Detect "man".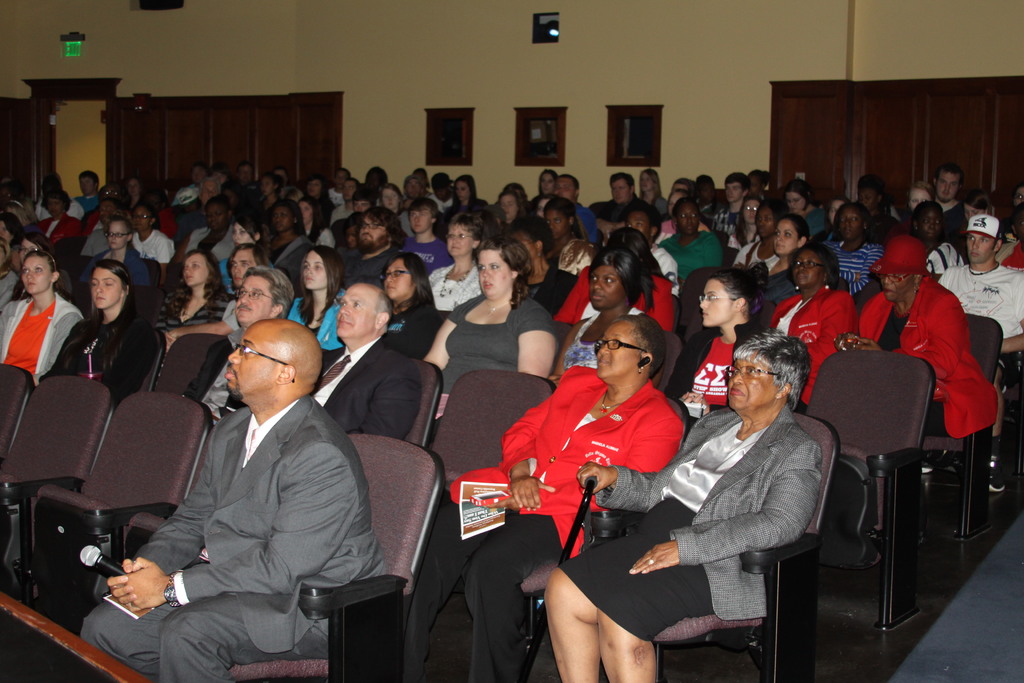
Detected at BBox(540, 169, 605, 243).
